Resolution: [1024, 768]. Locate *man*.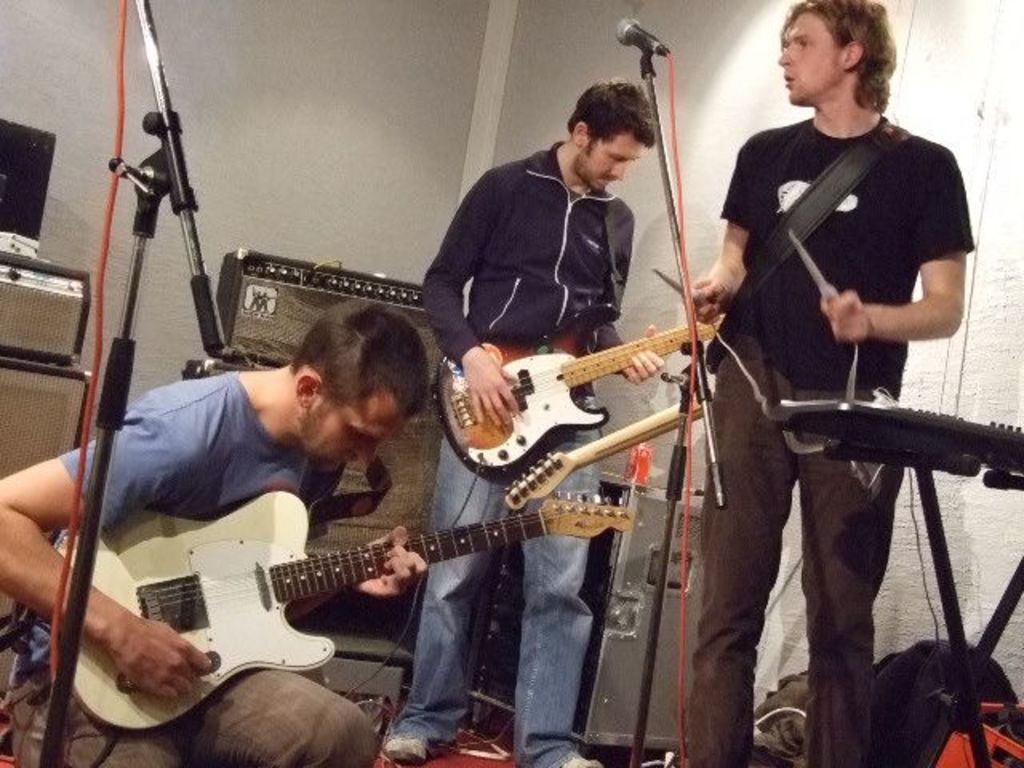
crop(704, 32, 984, 722).
